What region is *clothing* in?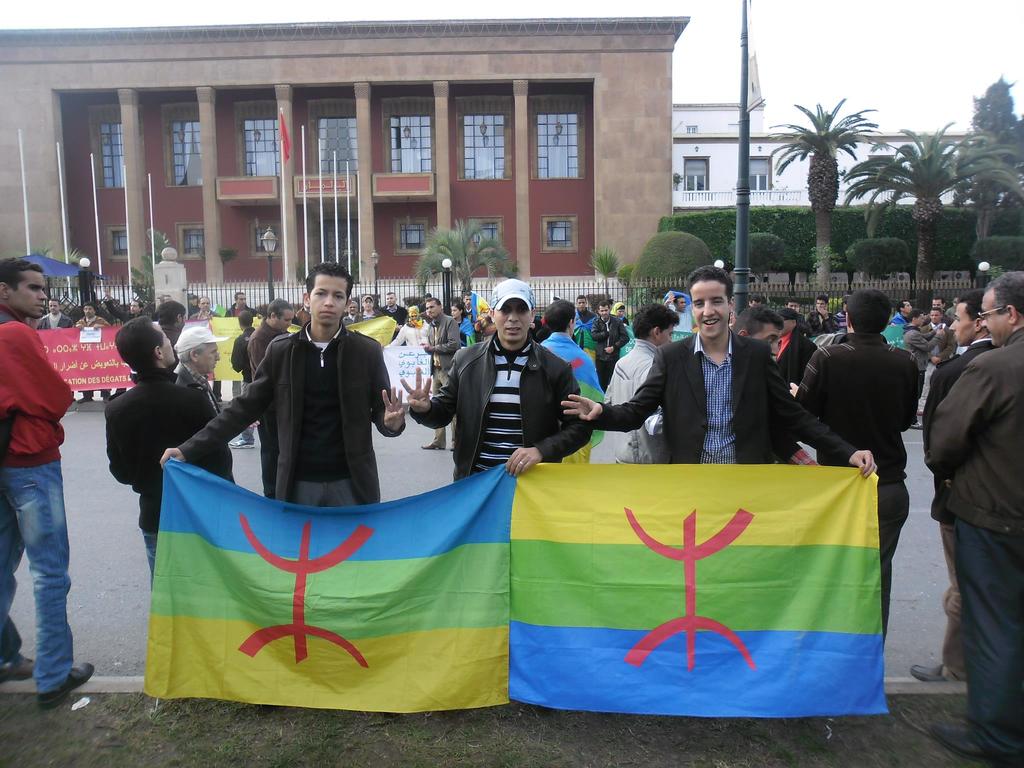
x1=422, y1=312, x2=467, y2=444.
